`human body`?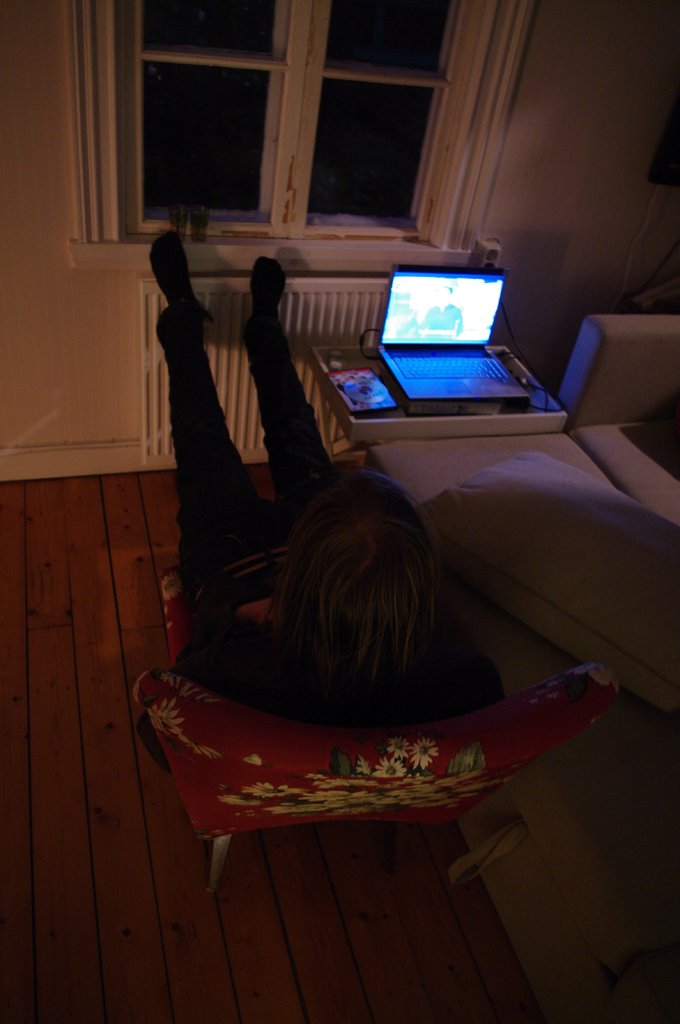
(x1=169, y1=316, x2=460, y2=730)
